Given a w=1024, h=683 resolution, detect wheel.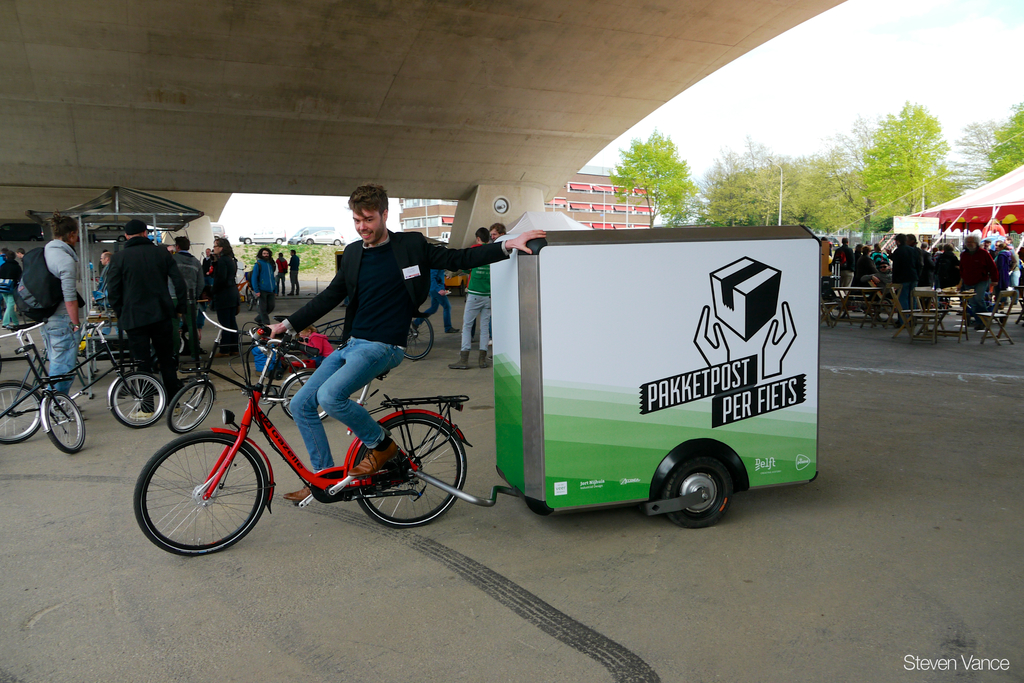
box=[0, 381, 42, 443].
